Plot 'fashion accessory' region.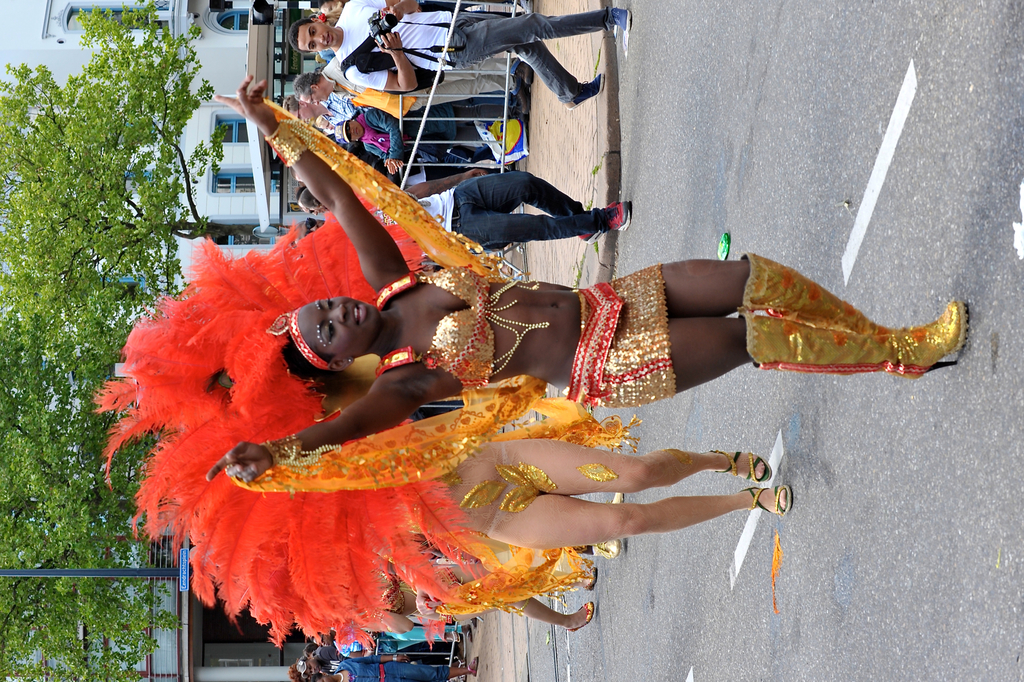
Plotted at (579, 567, 599, 592).
